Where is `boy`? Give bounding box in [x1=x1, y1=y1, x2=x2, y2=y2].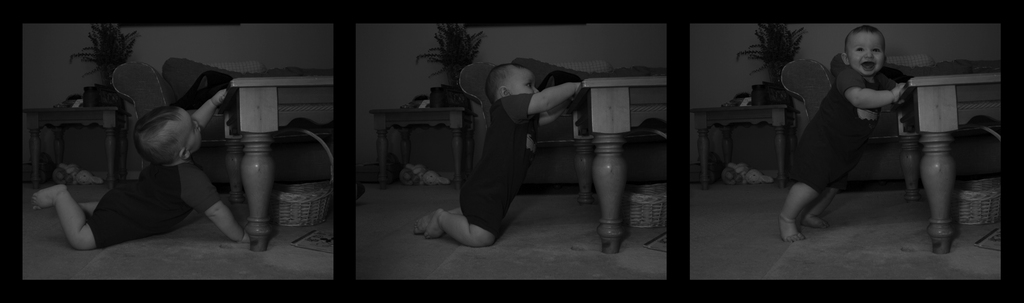
[x1=778, y1=25, x2=908, y2=243].
